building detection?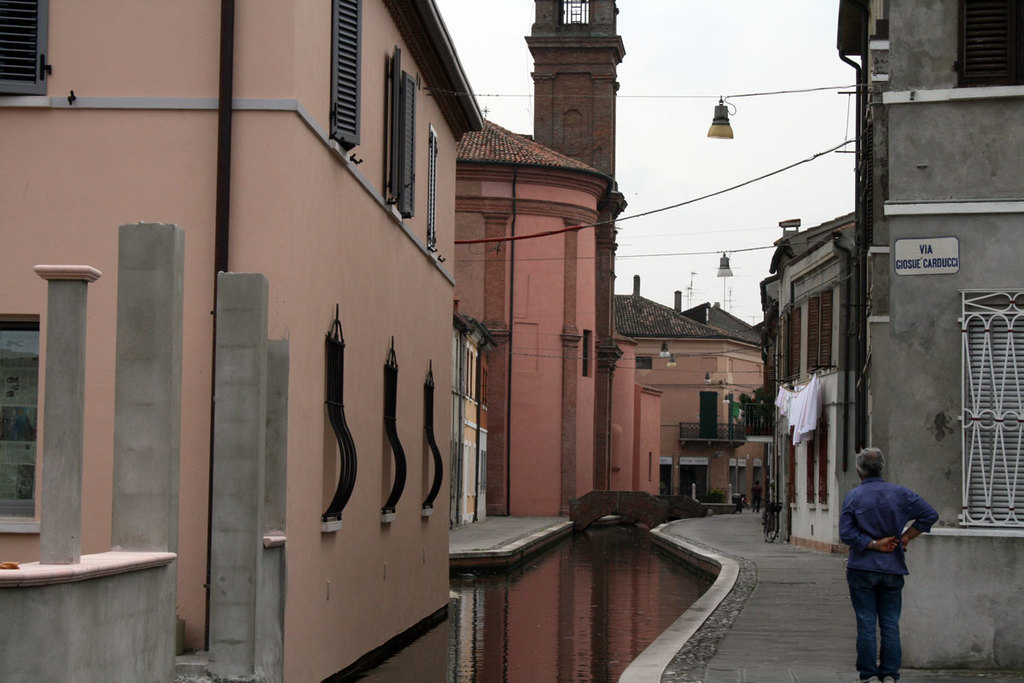
457/117/610/517
